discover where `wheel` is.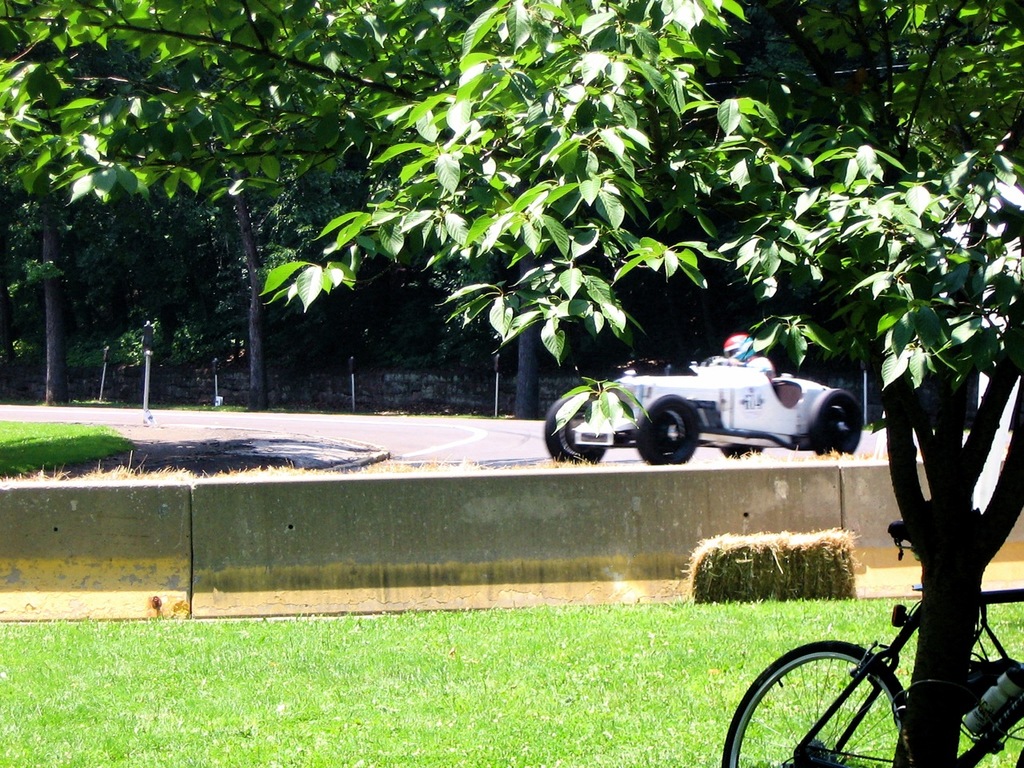
Discovered at left=546, top=388, right=610, bottom=462.
